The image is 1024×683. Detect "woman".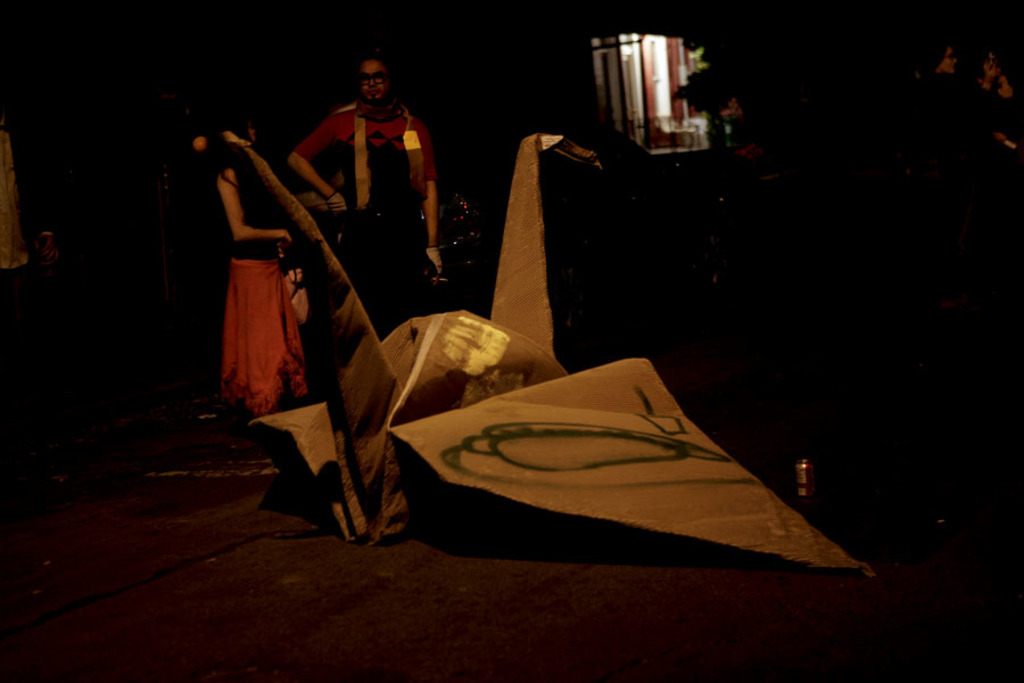
Detection: {"x1": 217, "y1": 106, "x2": 298, "y2": 452}.
